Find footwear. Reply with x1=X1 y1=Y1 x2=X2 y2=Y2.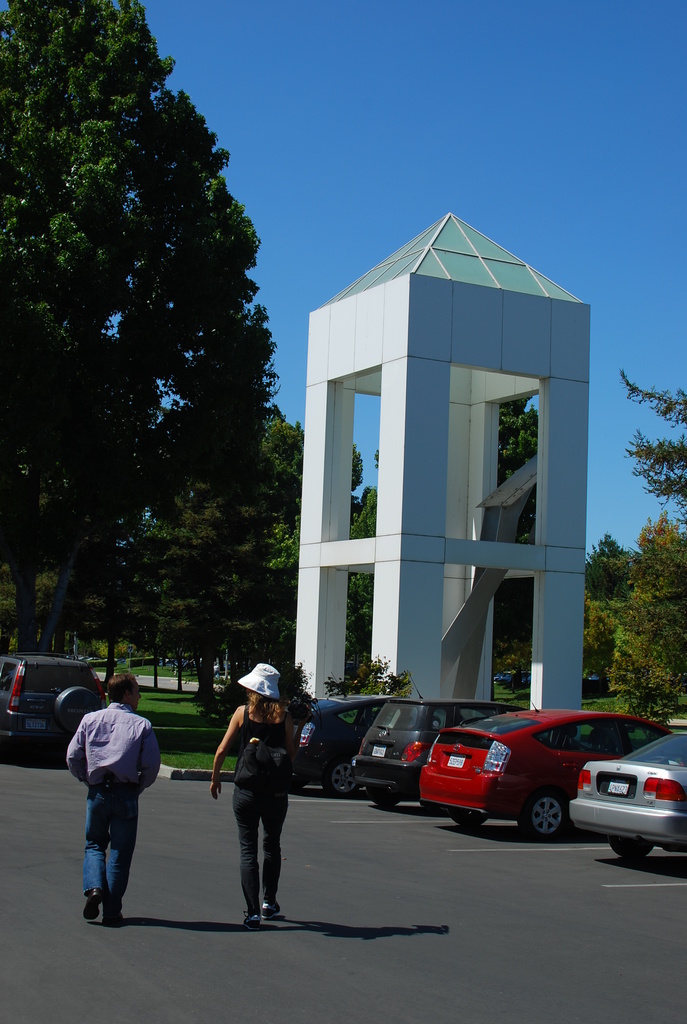
x1=241 y1=903 x2=260 y2=927.
